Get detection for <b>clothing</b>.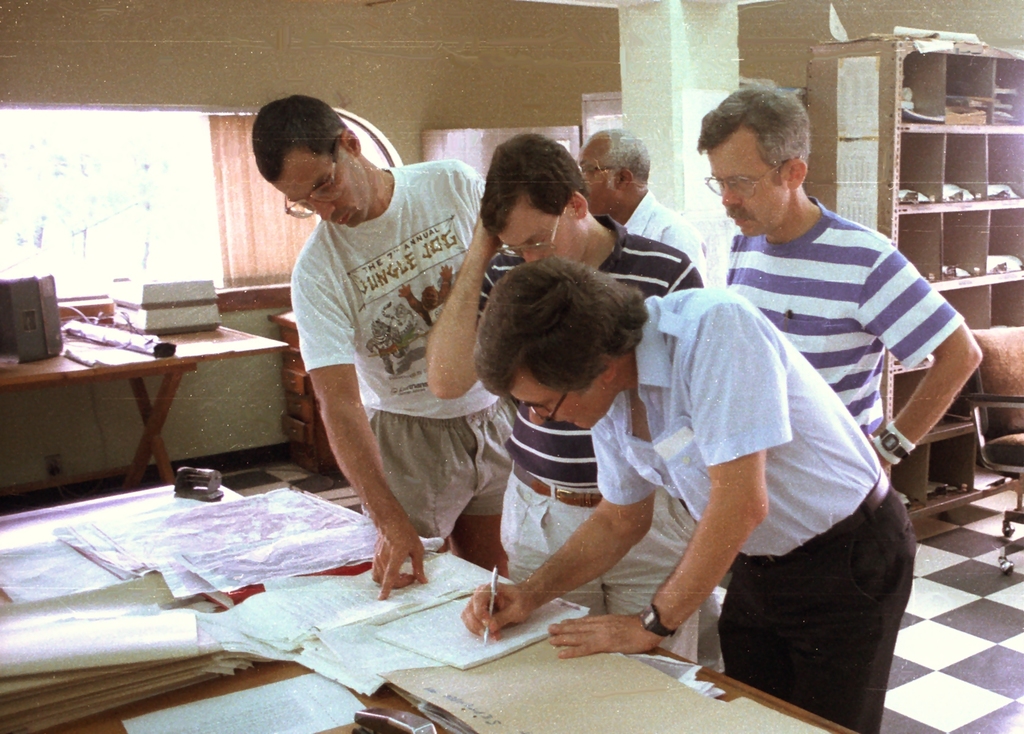
Detection: bbox(287, 158, 517, 546).
